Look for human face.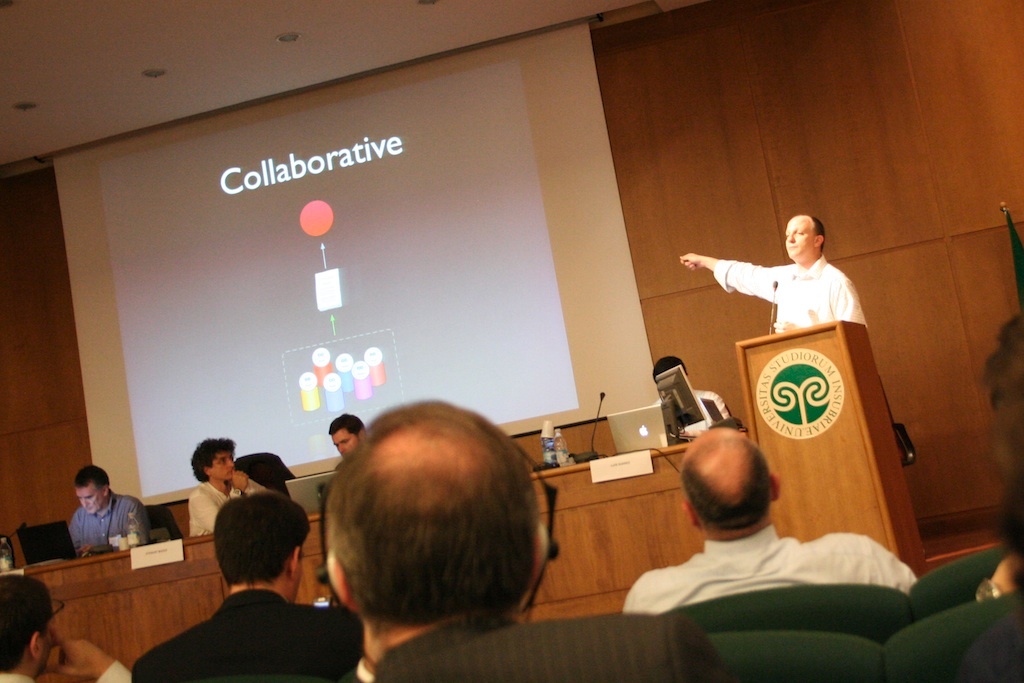
Found: 331:430:355:459.
